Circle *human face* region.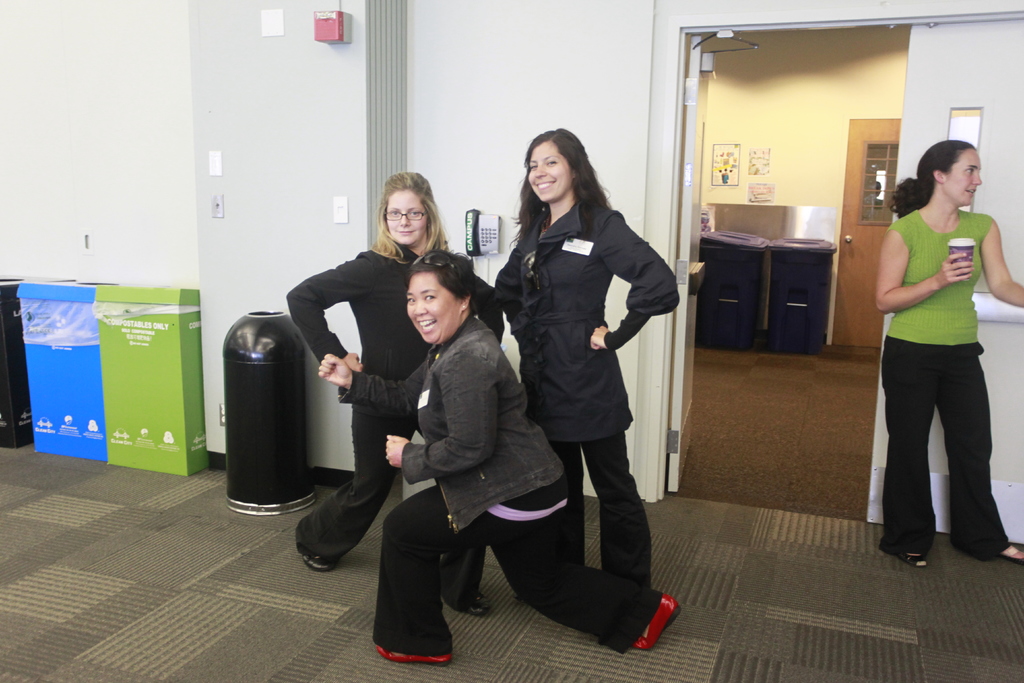
Region: pyautogui.locateOnScreen(388, 192, 428, 243).
